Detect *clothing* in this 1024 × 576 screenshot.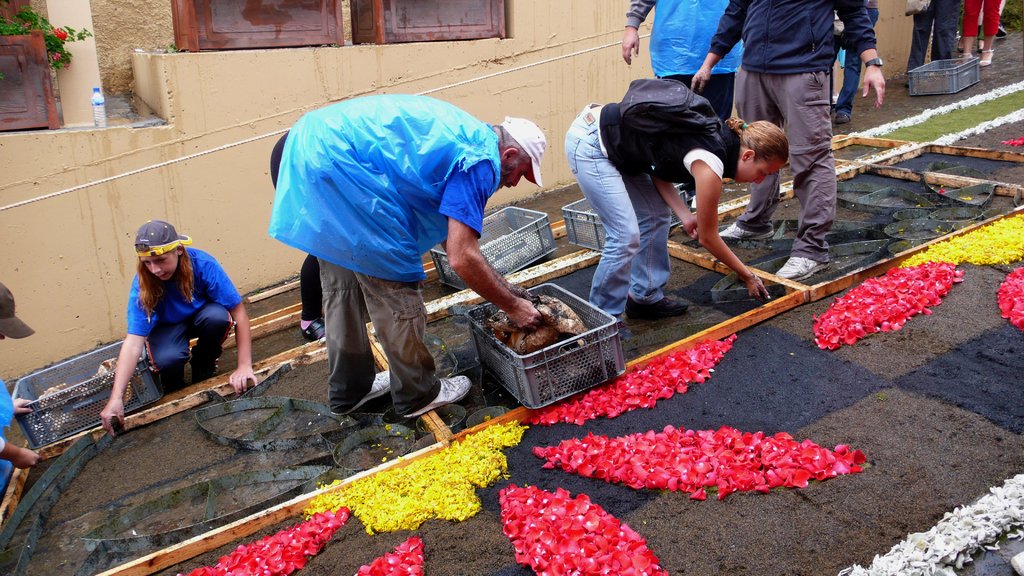
Detection: BBox(122, 248, 237, 391).
